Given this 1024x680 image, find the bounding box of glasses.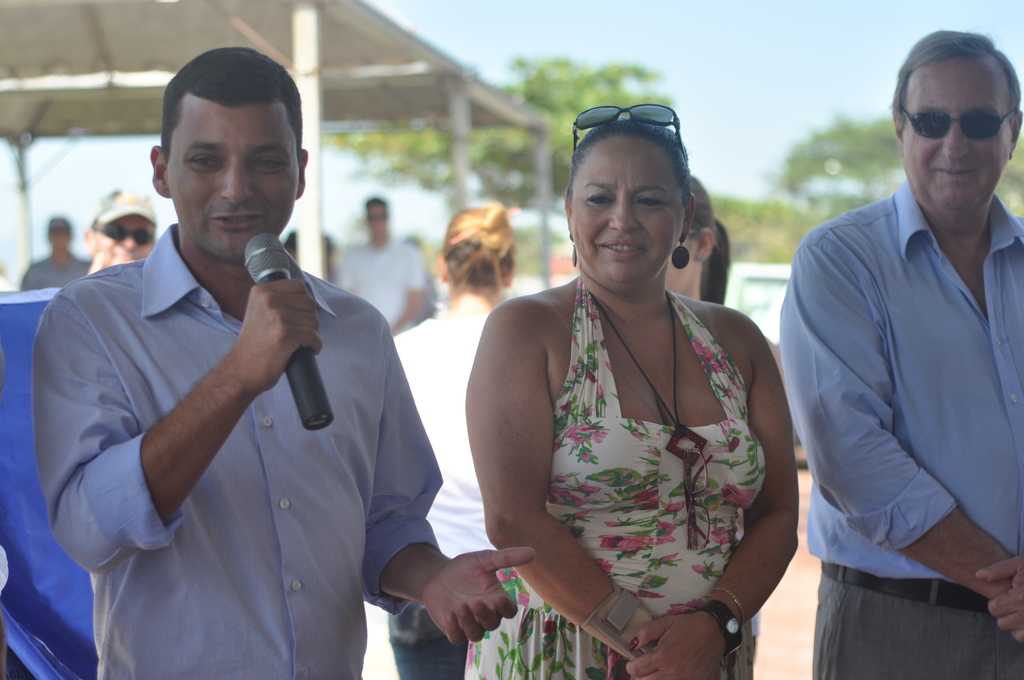
(94, 224, 154, 250).
